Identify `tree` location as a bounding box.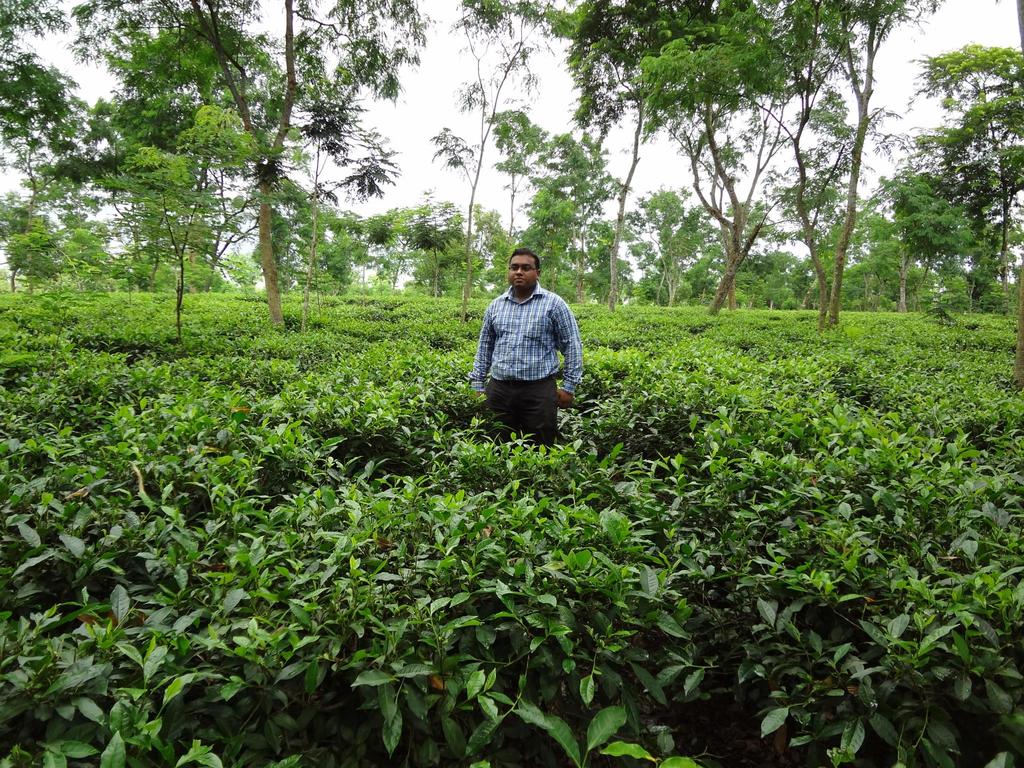
0, 184, 85, 298.
